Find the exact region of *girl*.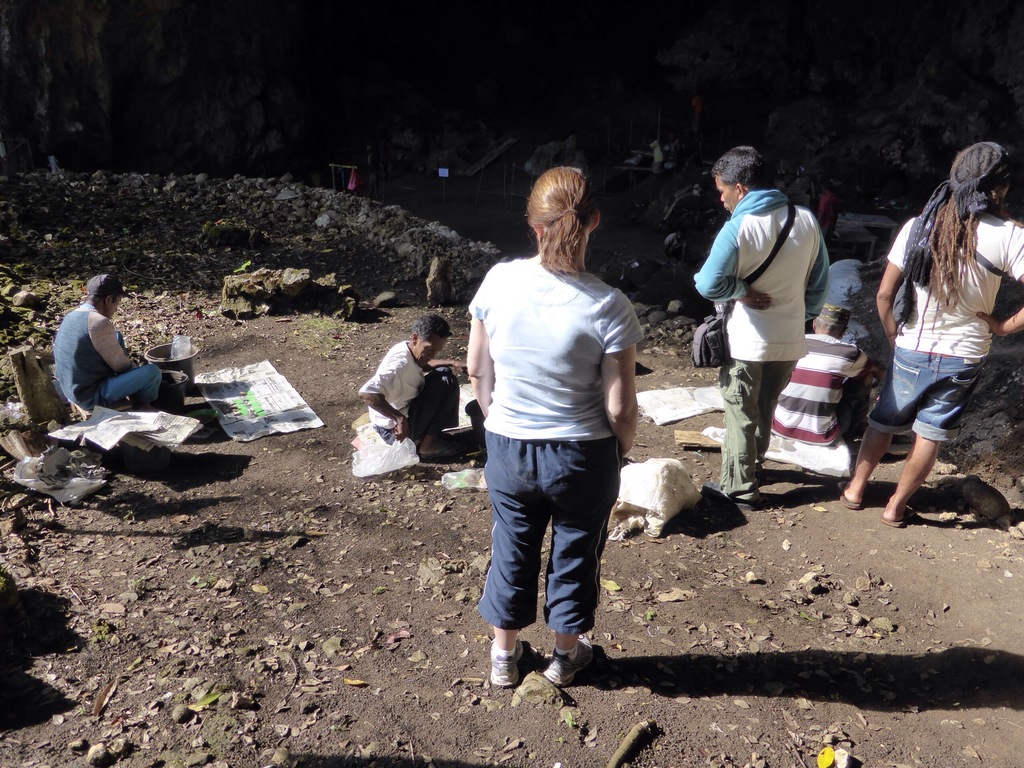
Exact region: BBox(880, 142, 1017, 512).
